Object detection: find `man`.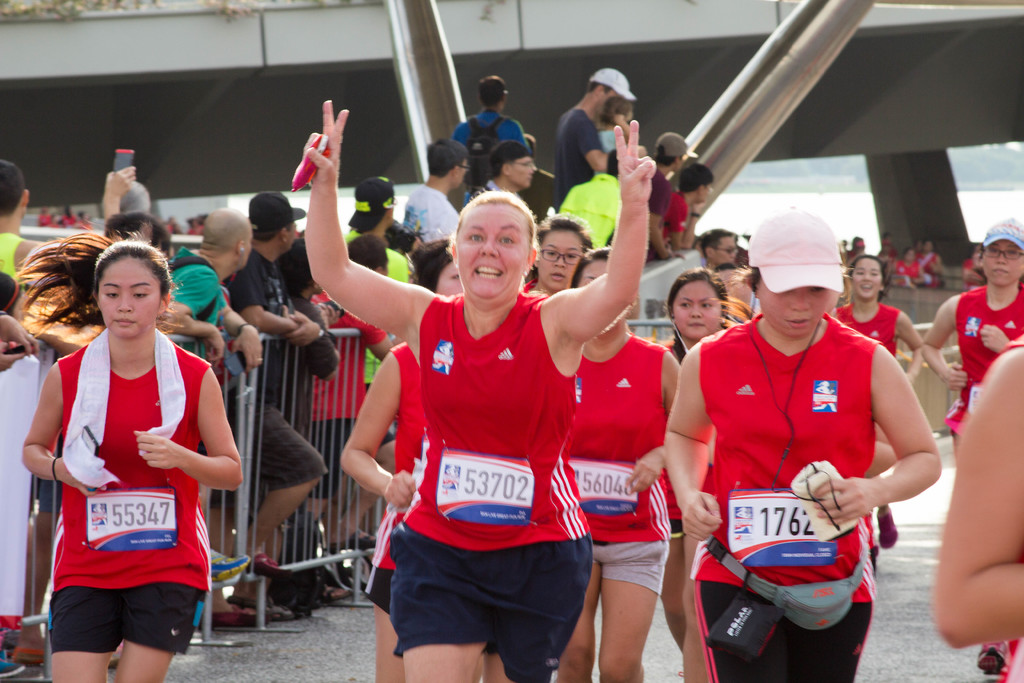
x1=466, y1=135, x2=544, y2=201.
